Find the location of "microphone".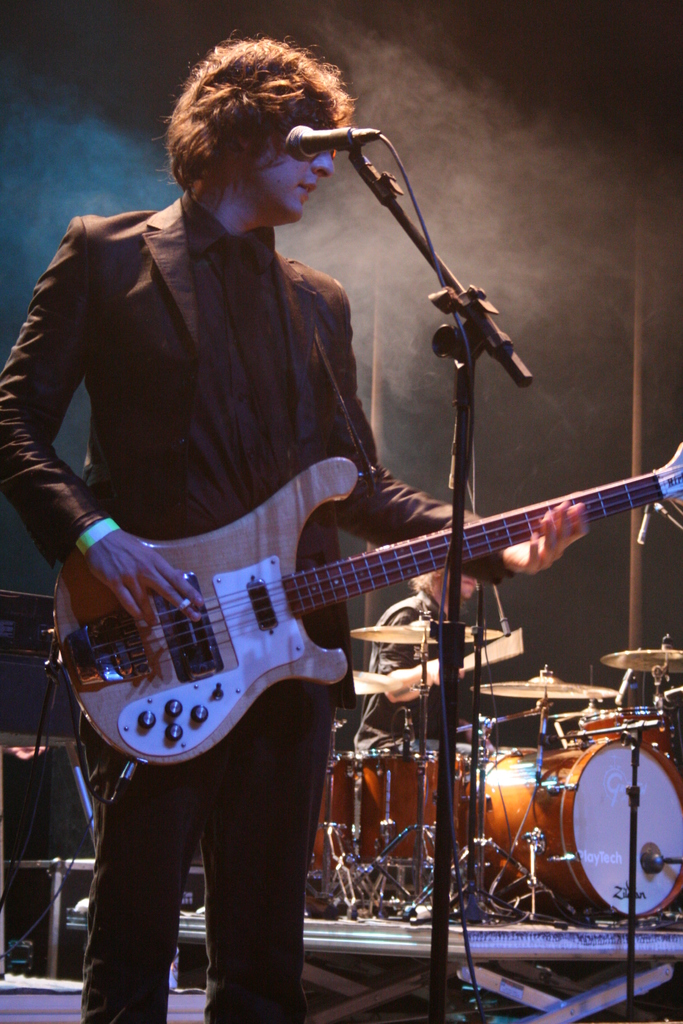
Location: 281/123/383/165.
